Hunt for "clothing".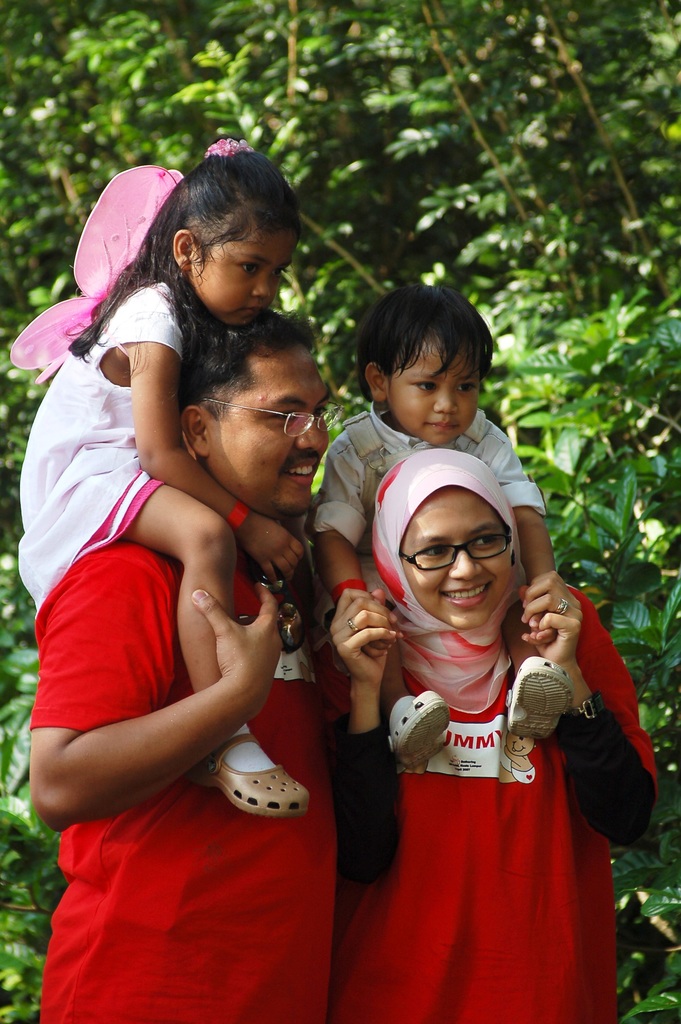
Hunted down at l=33, t=541, r=332, b=1023.
